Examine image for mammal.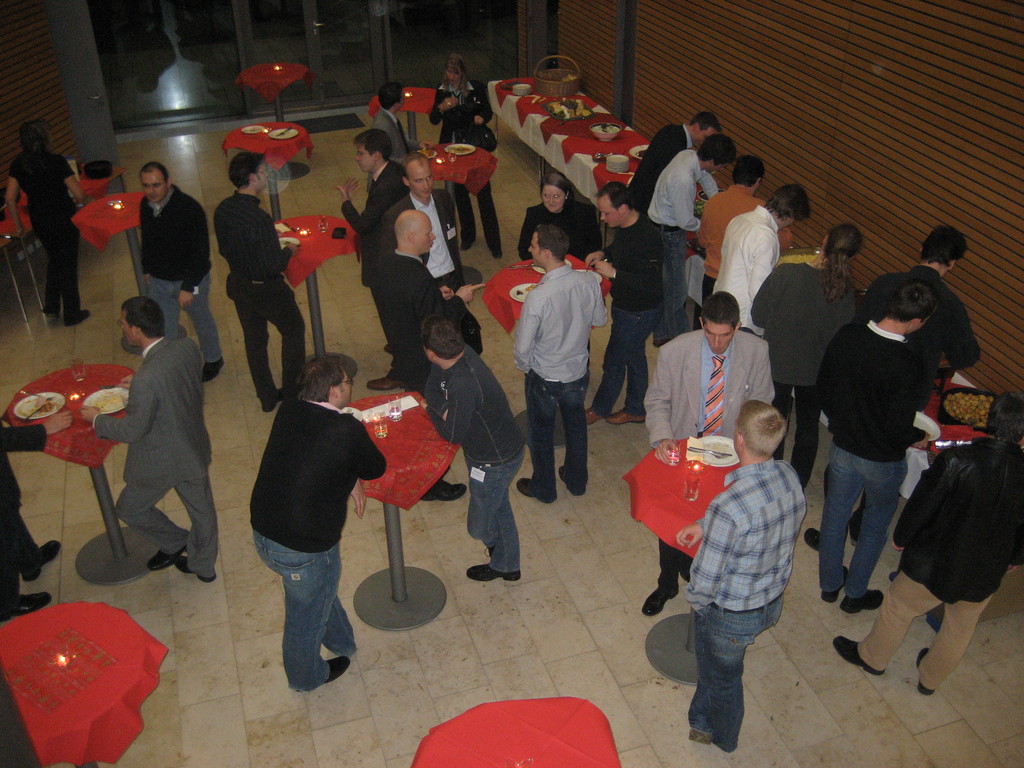
Examination result: bbox=[338, 120, 406, 386].
